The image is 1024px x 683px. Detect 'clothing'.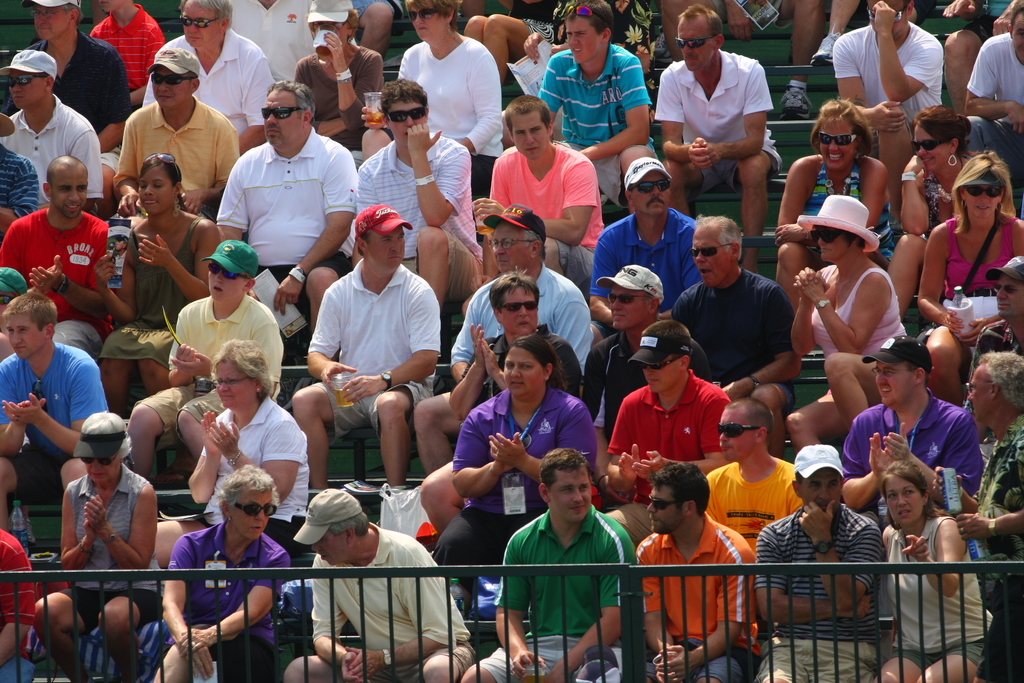
Detection: bbox=(573, 318, 722, 407).
